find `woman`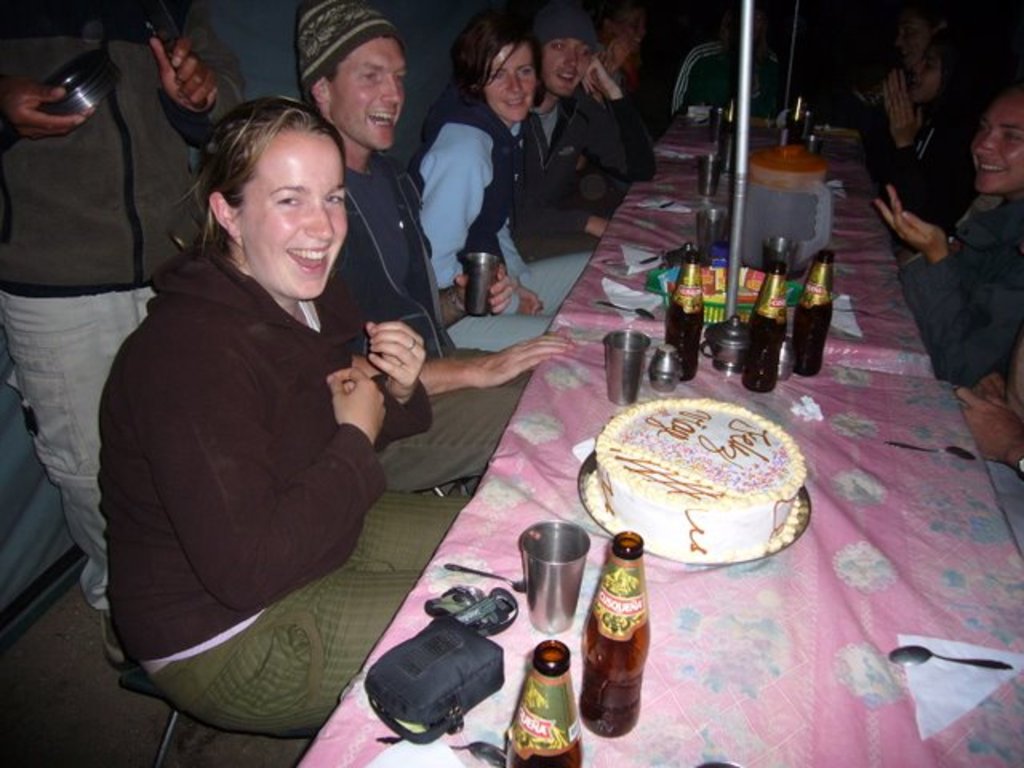
<bbox>880, 22, 1018, 267</bbox>
